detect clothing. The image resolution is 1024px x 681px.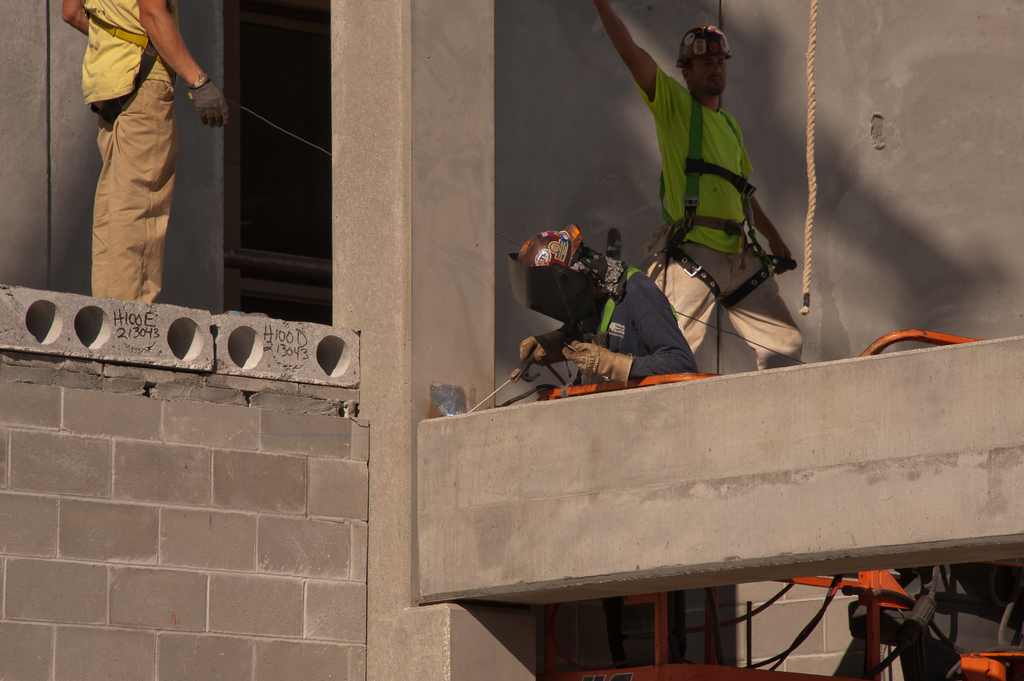
locate(642, 38, 784, 342).
